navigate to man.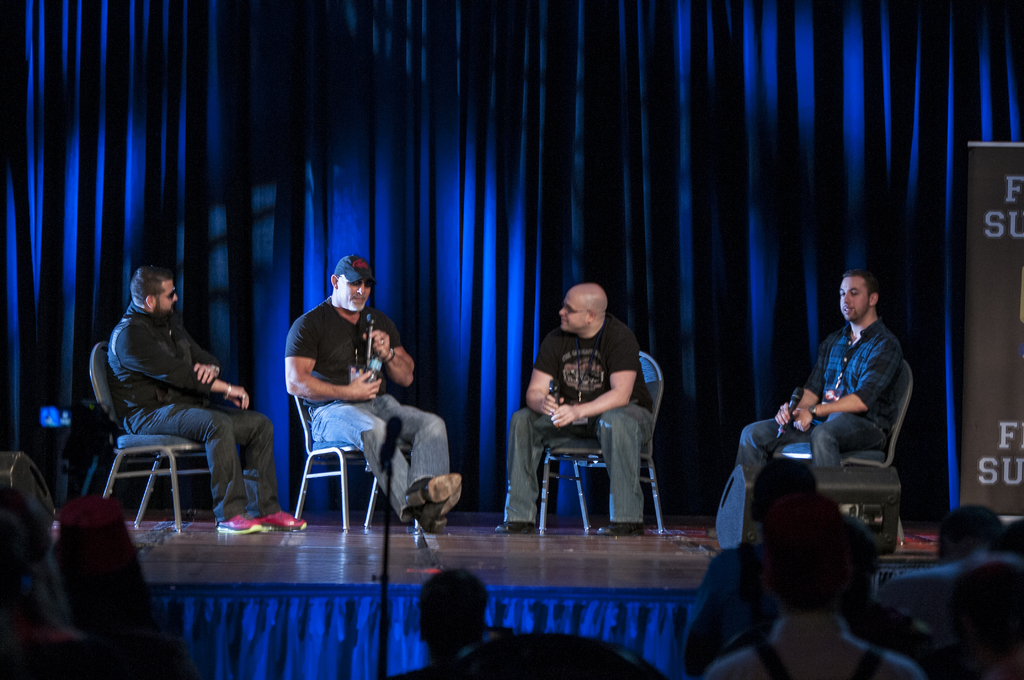
Navigation target: crop(493, 282, 659, 542).
